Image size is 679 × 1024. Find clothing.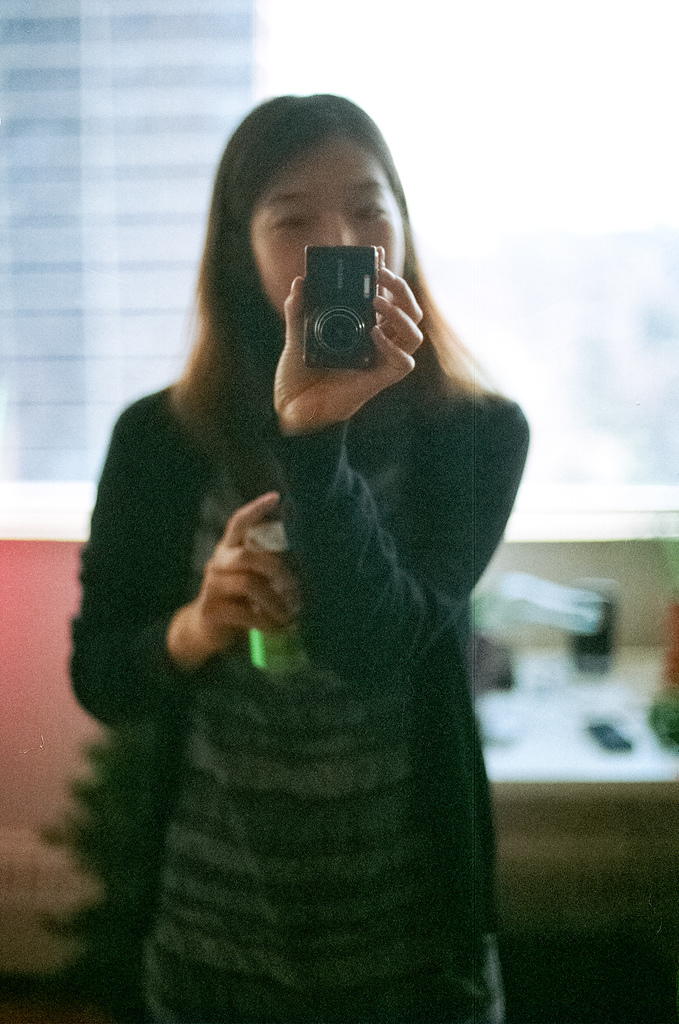
detection(50, 367, 519, 1023).
